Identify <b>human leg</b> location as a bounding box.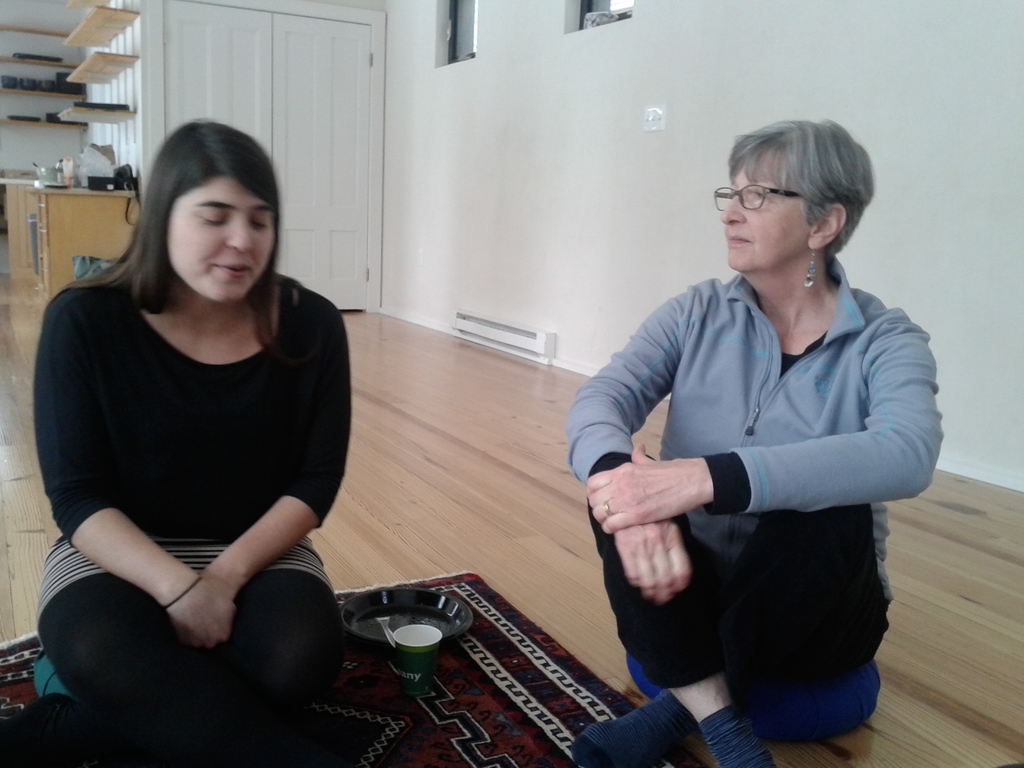
bbox(1, 541, 342, 767).
